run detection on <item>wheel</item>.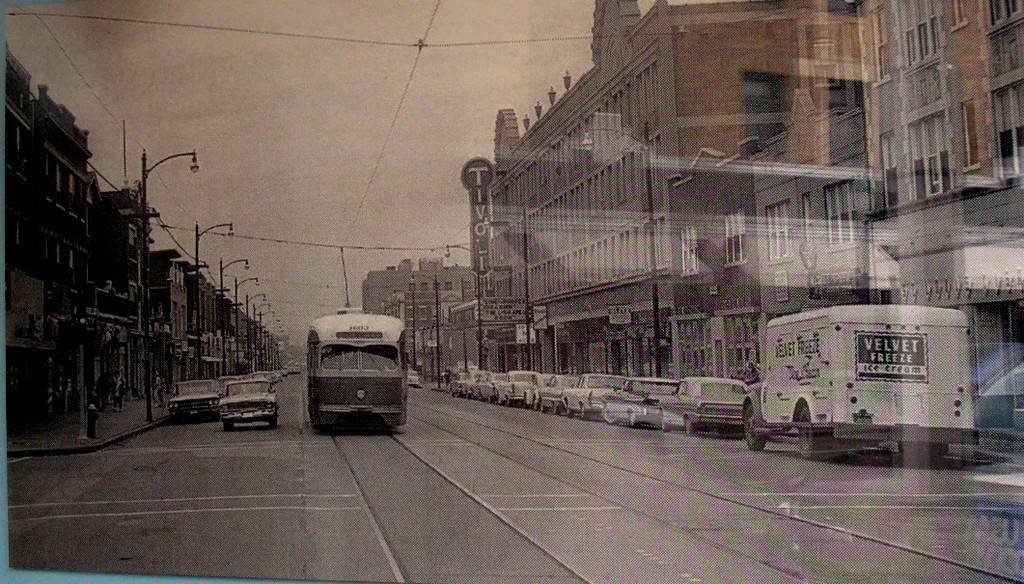
Result: 660, 414, 668, 429.
